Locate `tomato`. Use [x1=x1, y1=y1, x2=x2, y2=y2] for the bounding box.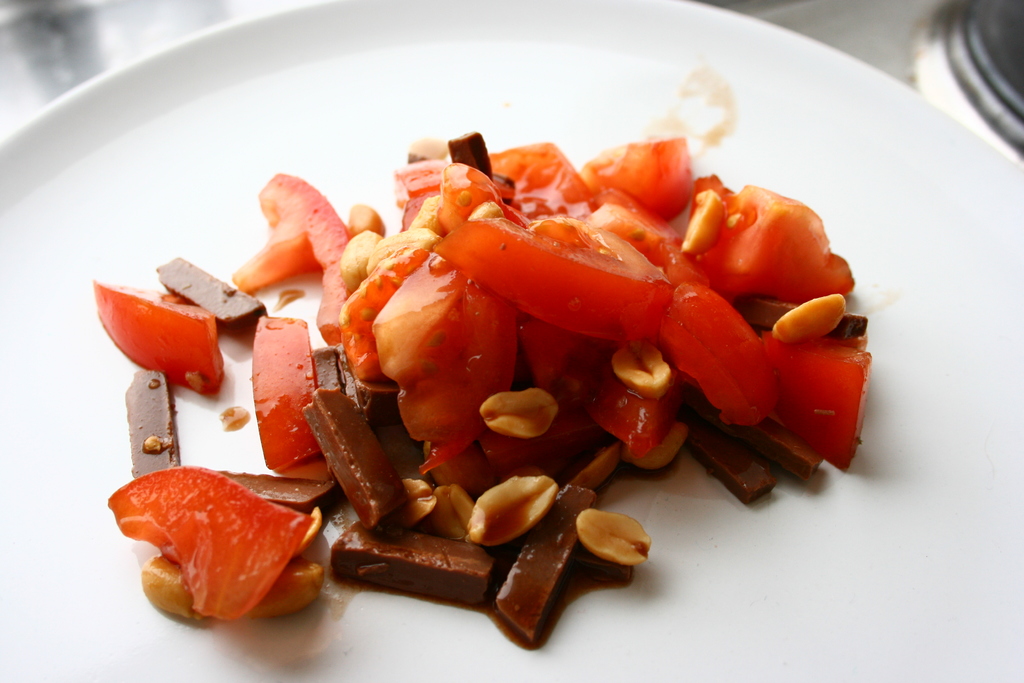
[x1=764, y1=331, x2=876, y2=472].
